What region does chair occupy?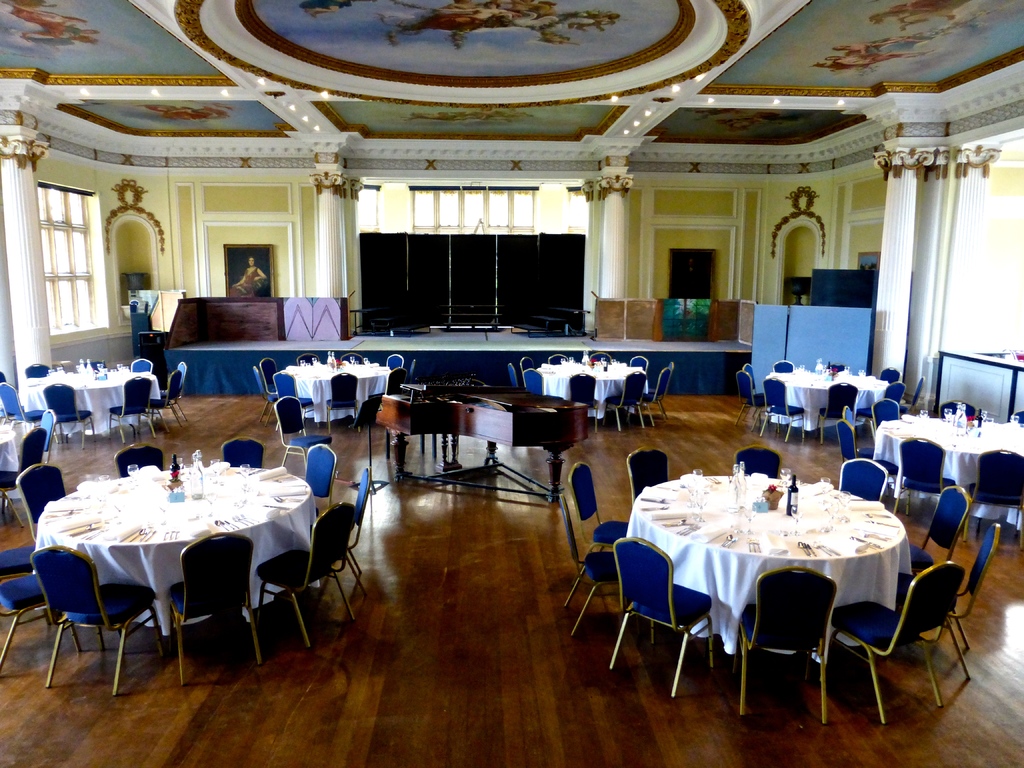
pyautogui.locateOnScreen(0, 541, 38, 617).
